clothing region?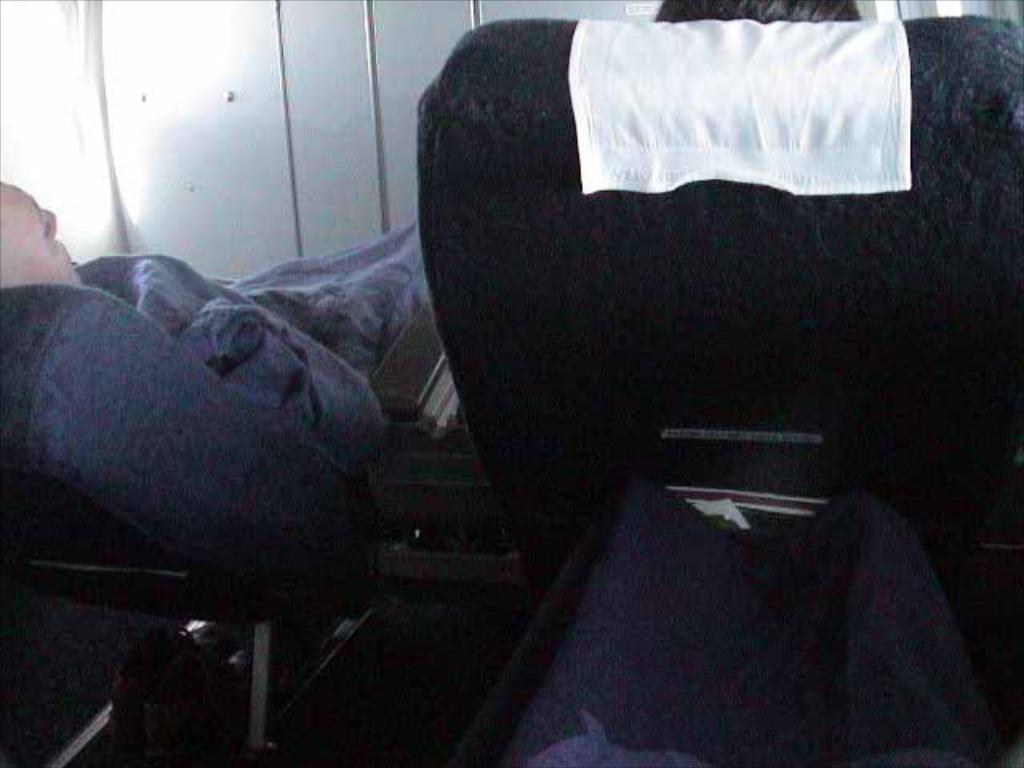
locate(0, 218, 434, 592)
